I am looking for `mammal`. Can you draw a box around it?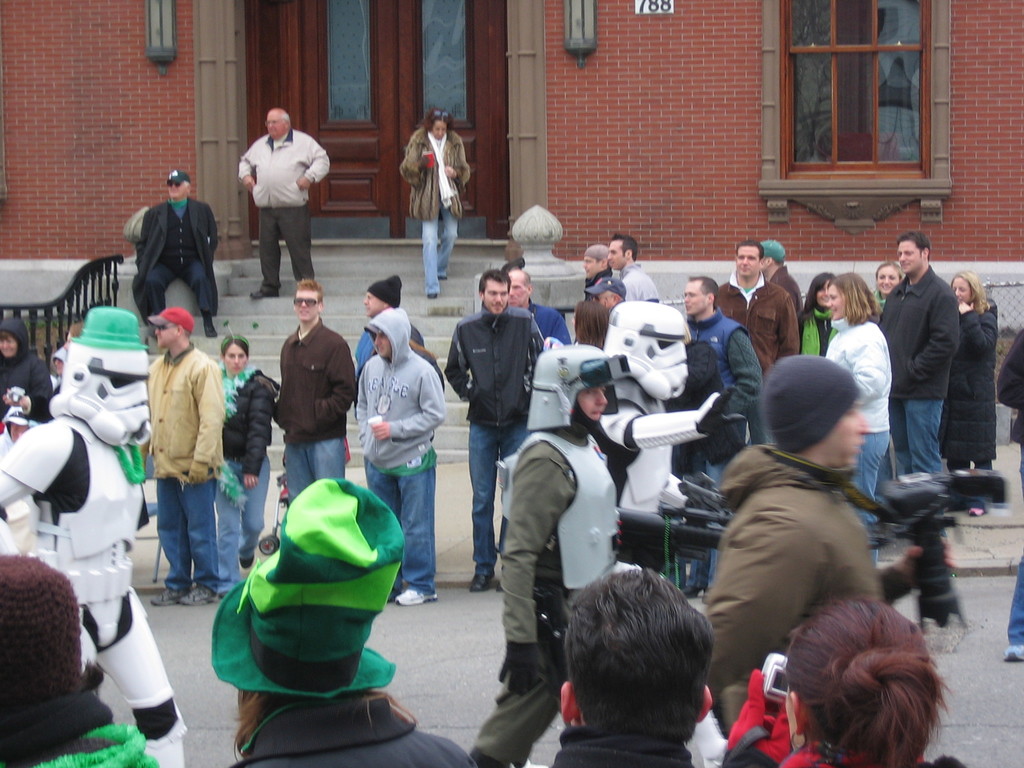
Sure, the bounding box is [x1=683, y1=271, x2=769, y2=518].
